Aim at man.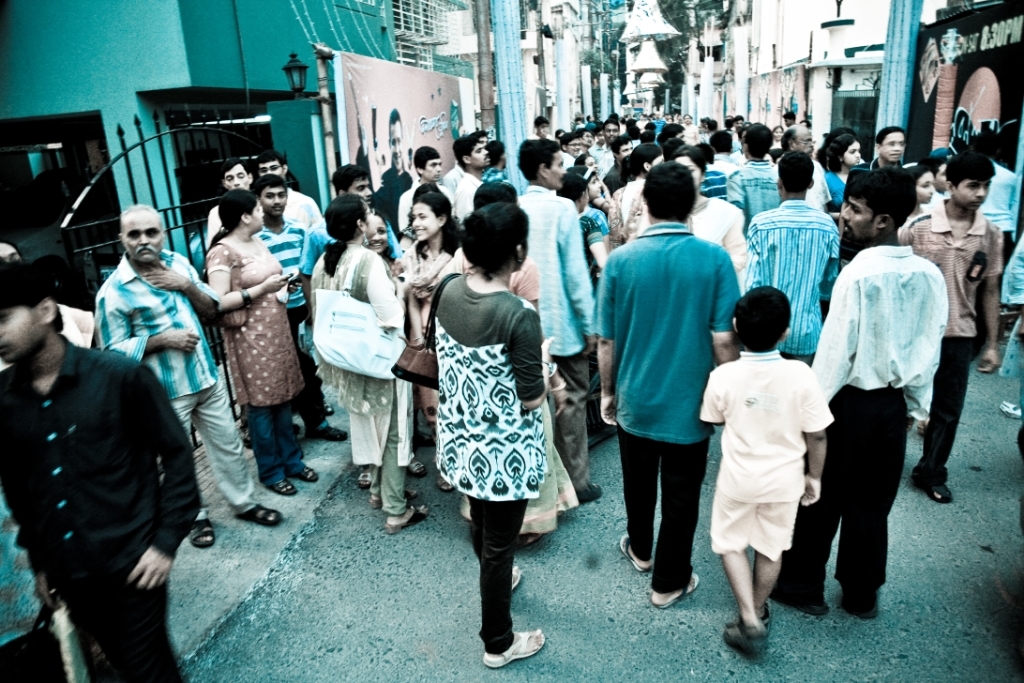
Aimed at <bbox>353, 105, 414, 238</bbox>.
